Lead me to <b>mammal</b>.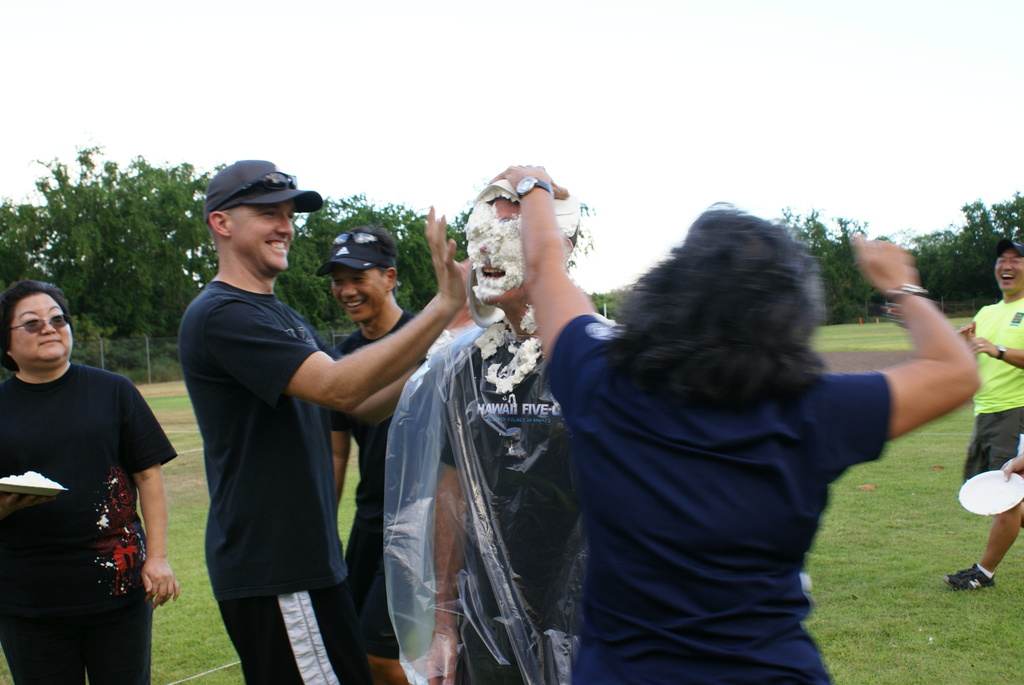
Lead to {"left": 420, "top": 174, "right": 617, "bottom": 684}.
